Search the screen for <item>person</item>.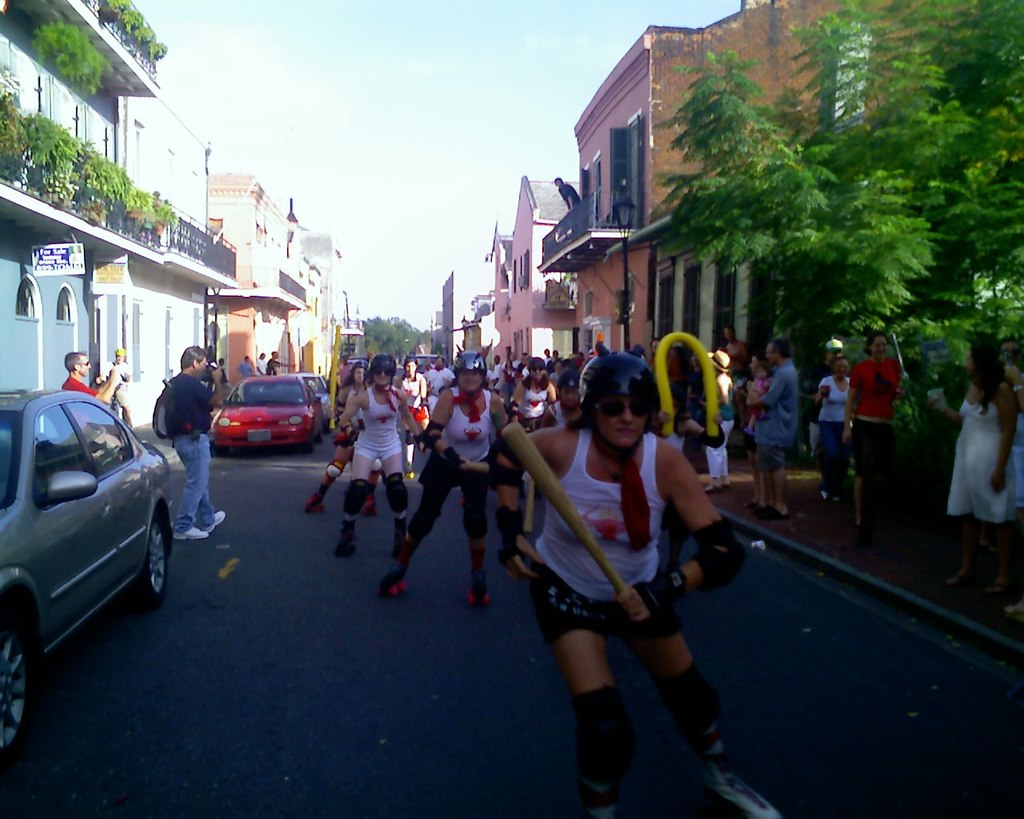
Found at (left=402, top=357, right=425, bottom=424).
